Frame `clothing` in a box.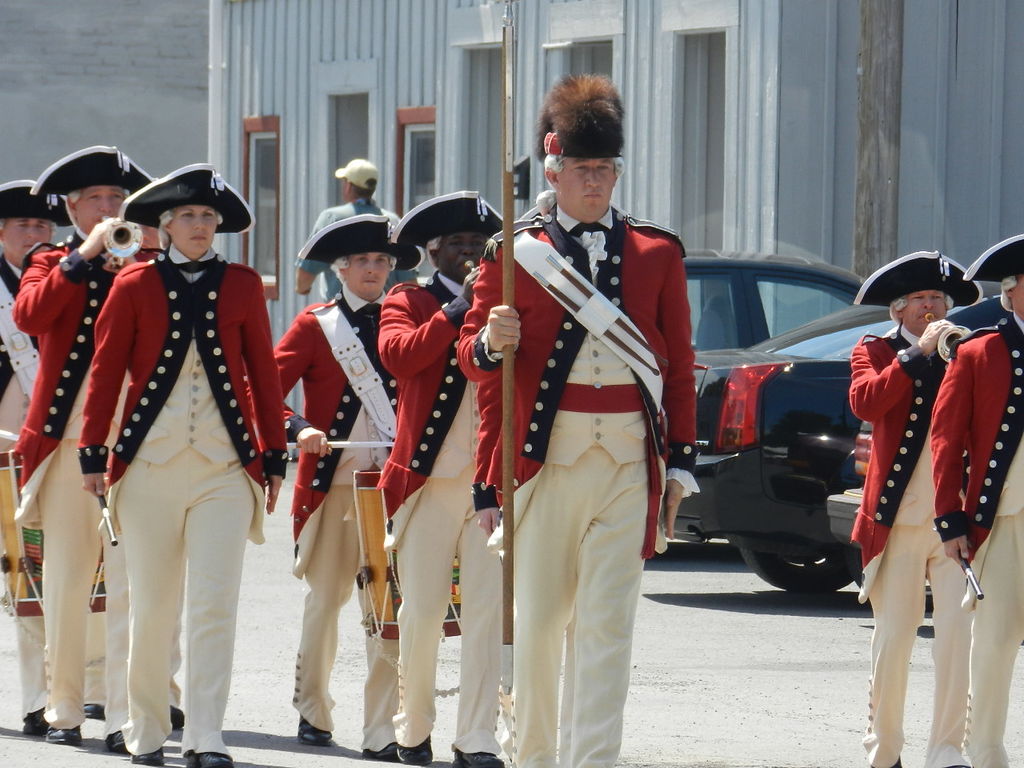
(348, 273, 552, 767).
